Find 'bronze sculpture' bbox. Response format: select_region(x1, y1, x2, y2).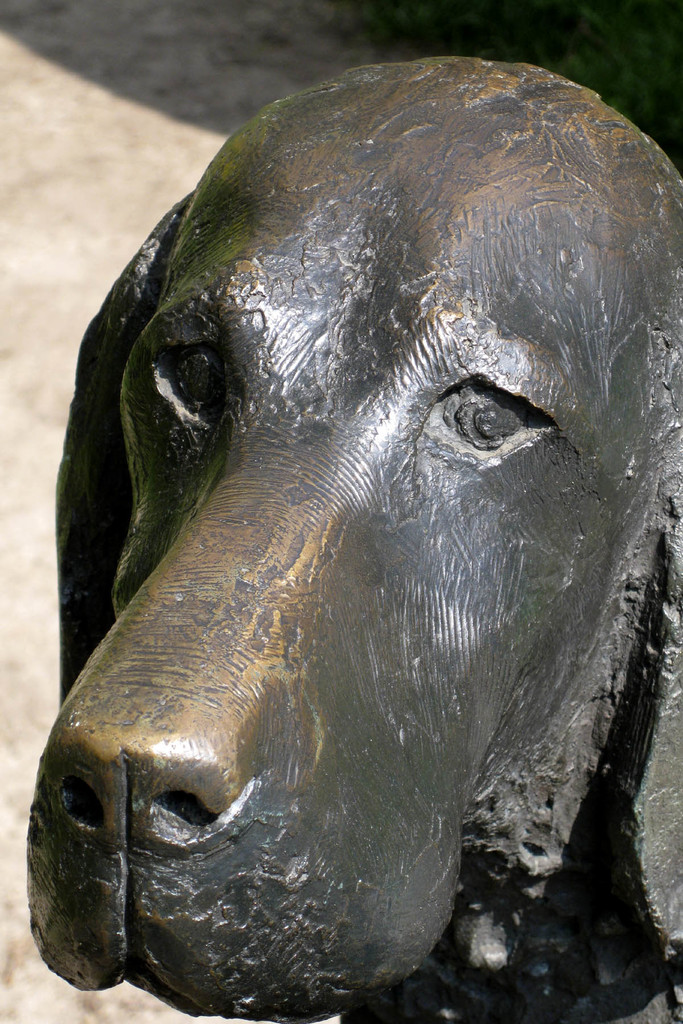
select_region(48, 6, 655, 1011).
